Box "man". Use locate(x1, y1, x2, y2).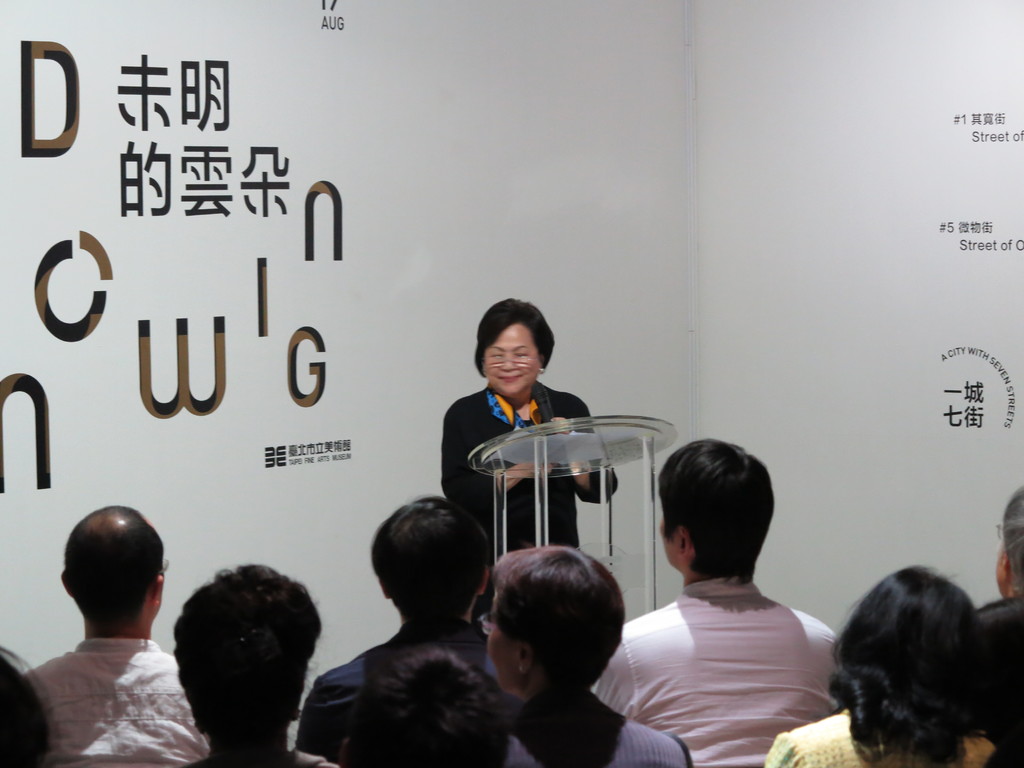
locate(297, 498, 499, 767).
